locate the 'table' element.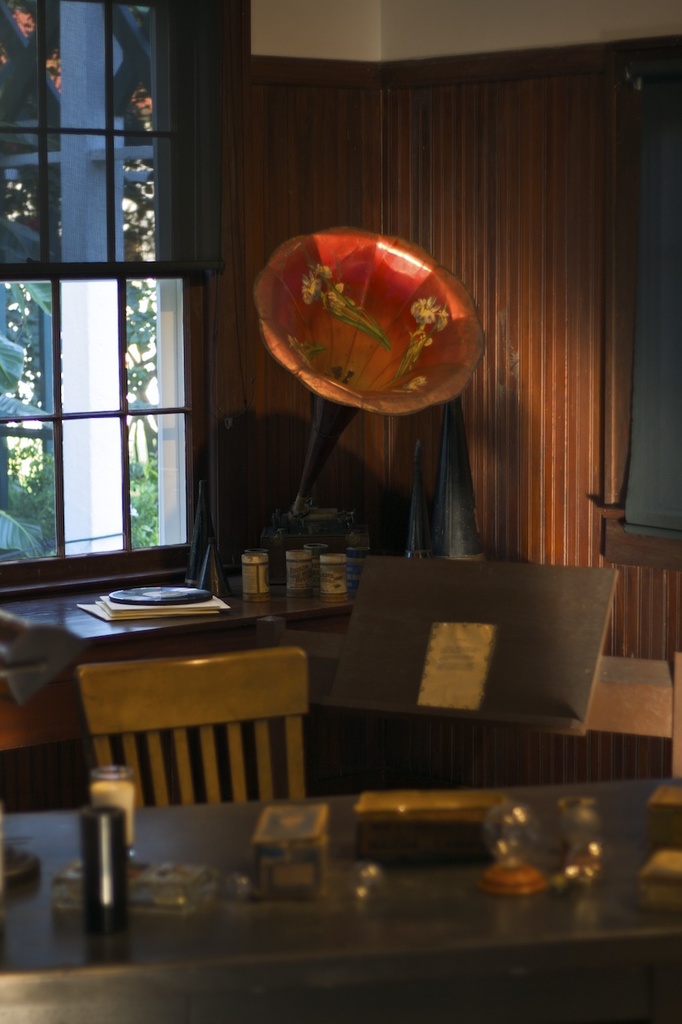
Element bbox: [left=0, top=774, right=681, bottom=1023].
